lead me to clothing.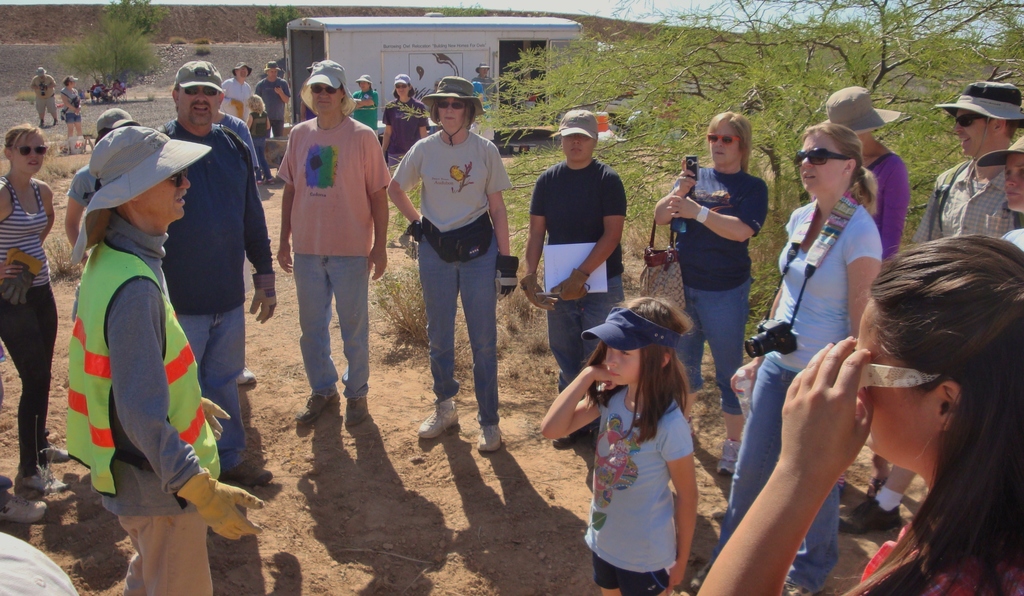
Lead to 259 78 293 126.
